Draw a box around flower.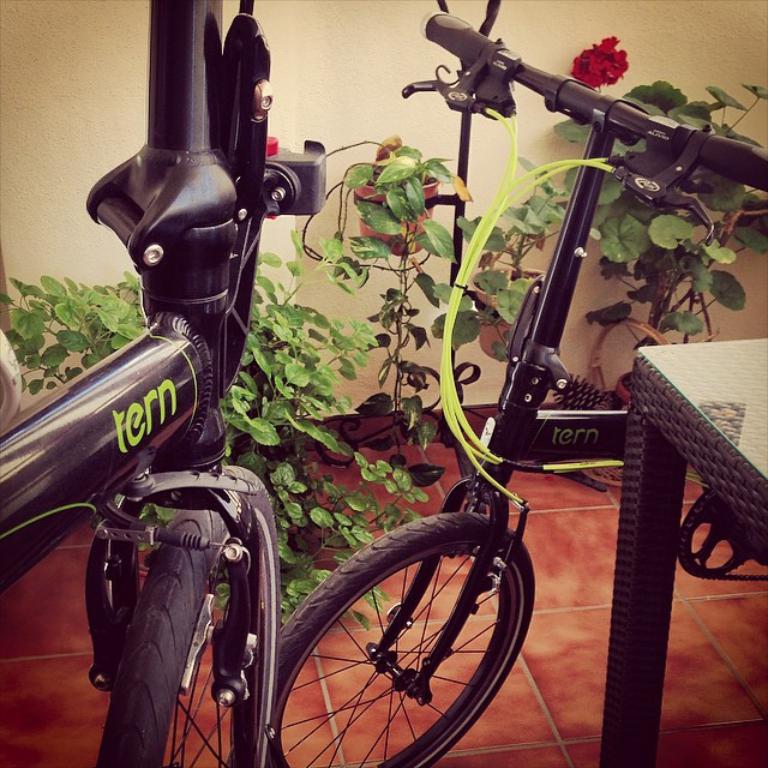
bbox=[570, 24, 649, 91].
